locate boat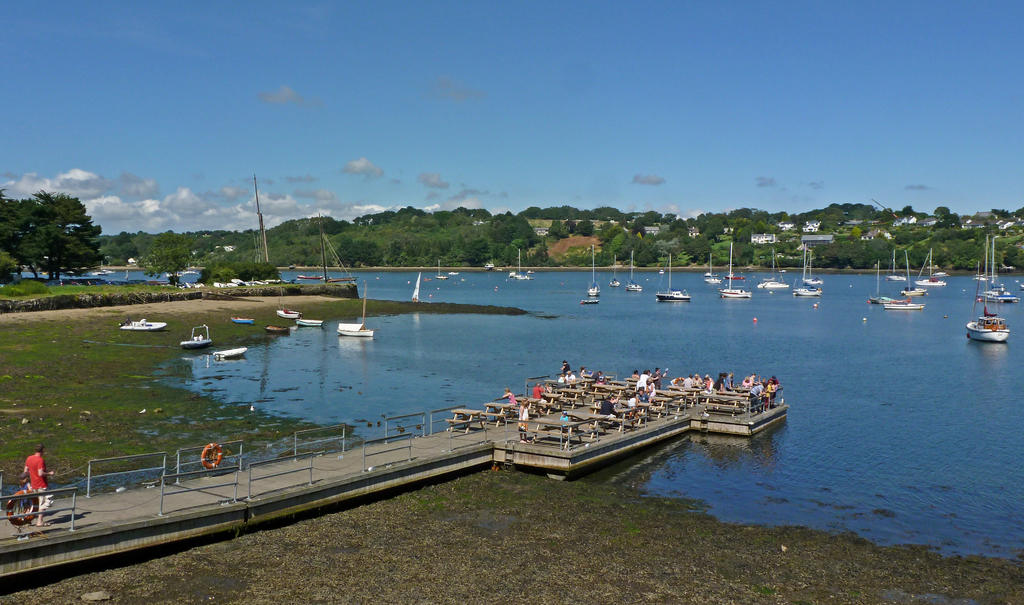
BBox(625, 249, 643, 293)
